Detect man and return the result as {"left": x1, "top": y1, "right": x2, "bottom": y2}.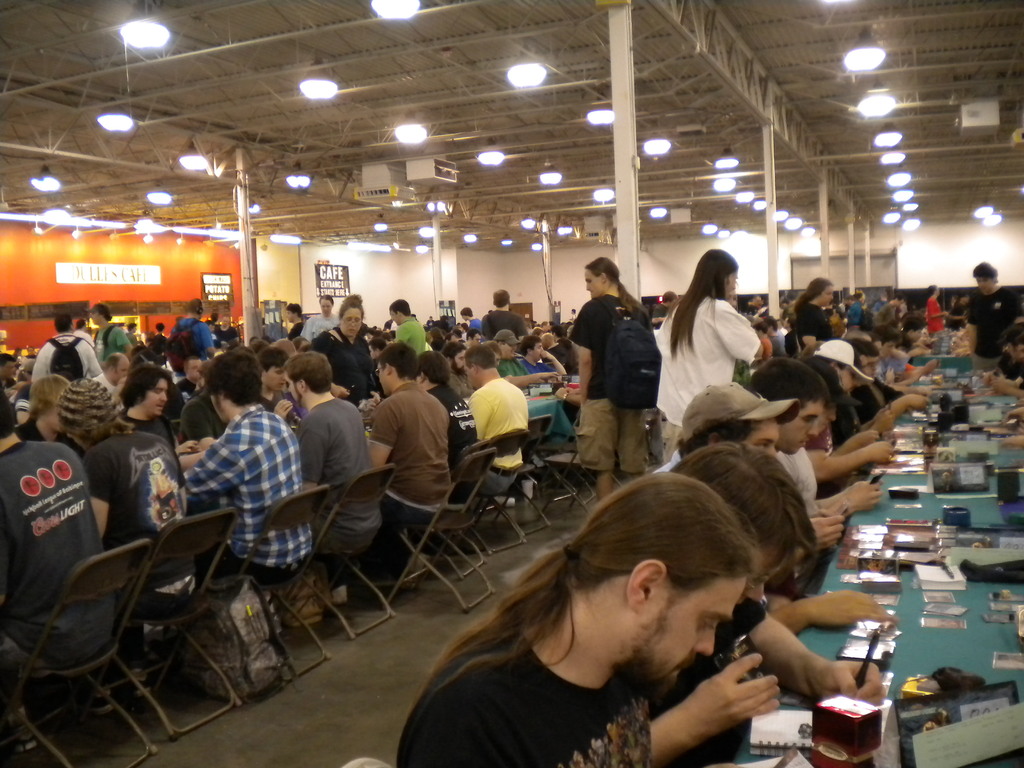
{"left": 178, "top": 346, "right": 309, "bottom": 595}.
